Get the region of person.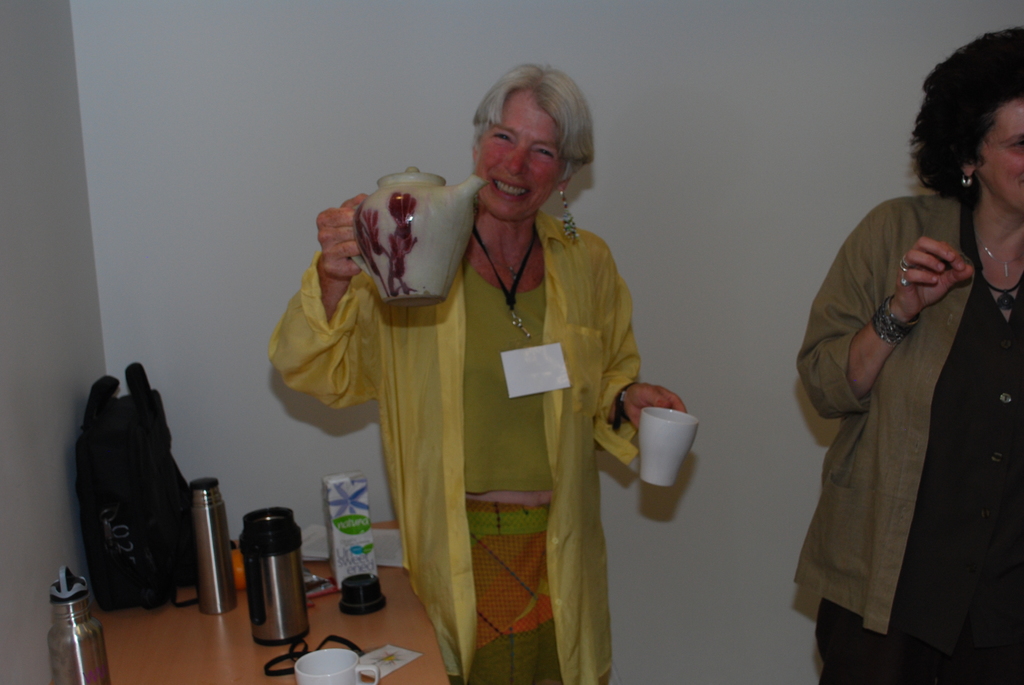
{"x1": 264, "y1": 132, "x2": 696, "y2": 642}.
